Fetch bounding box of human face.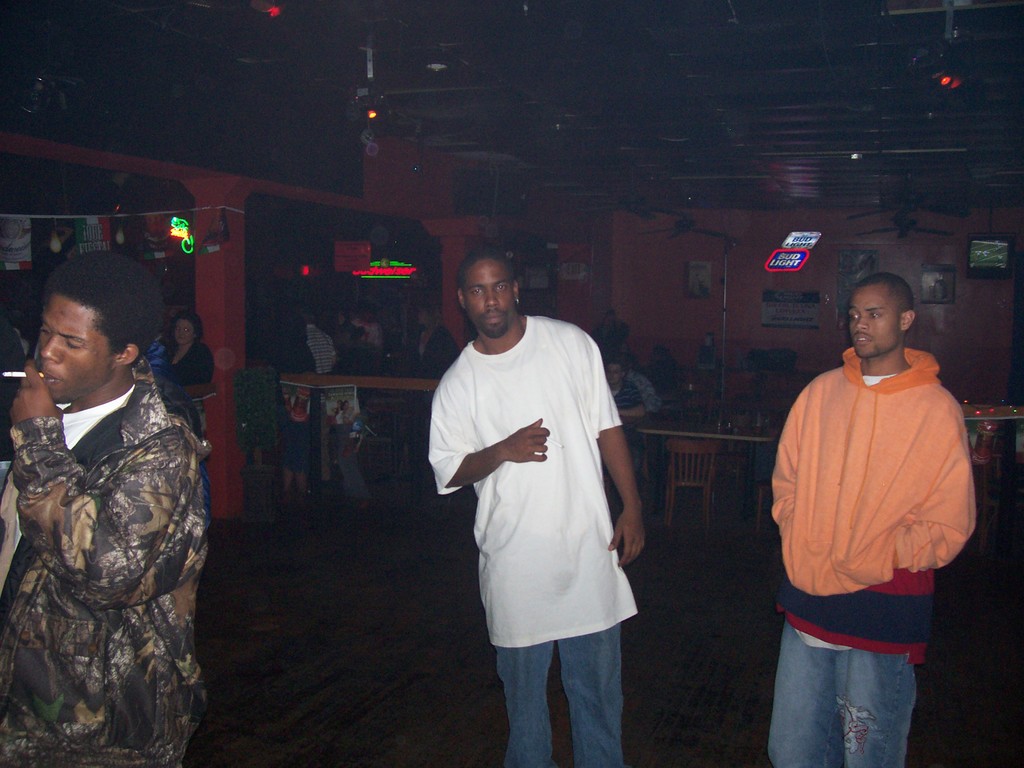
Bbox: bbox(174, 321, 193, 346).
